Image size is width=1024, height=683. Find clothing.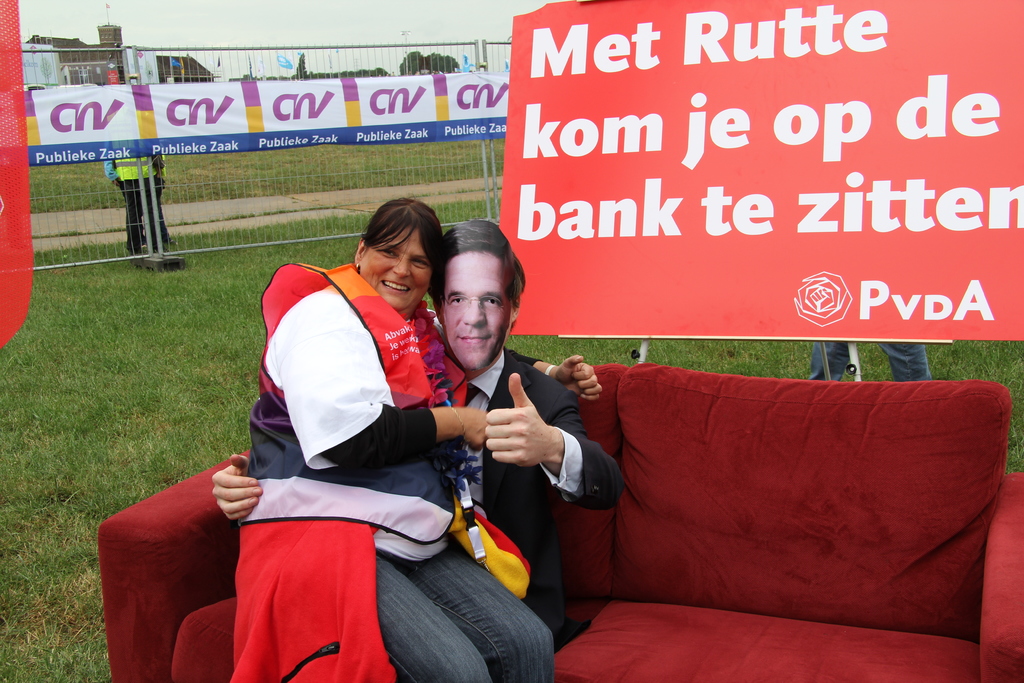
left=185, top=250, right=521, bottom=670.
